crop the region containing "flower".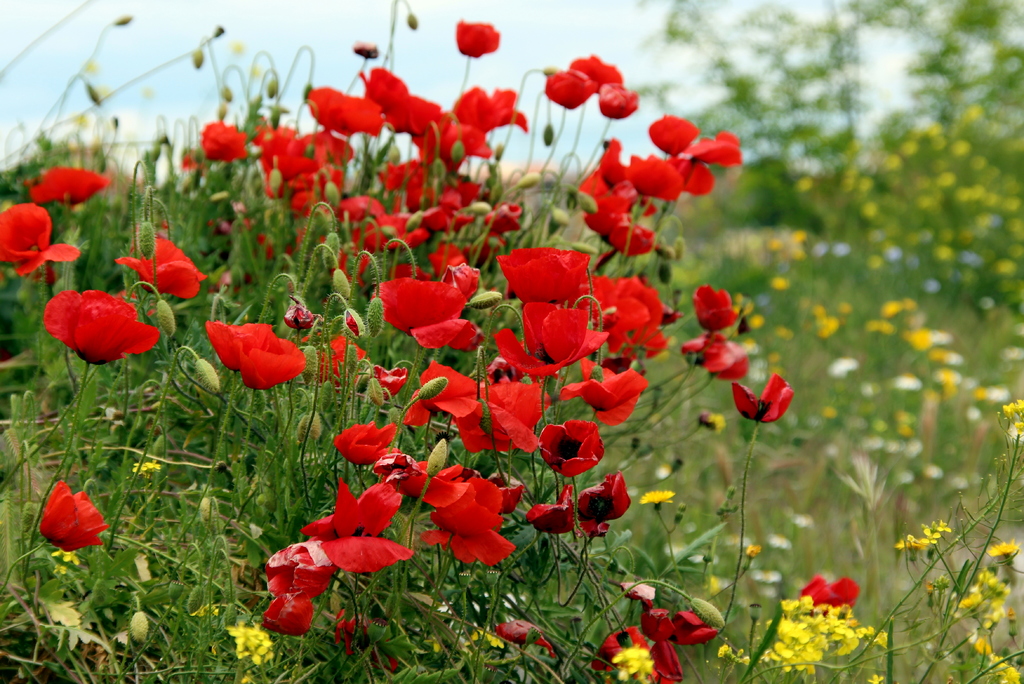
Crop region: crop(499, 250, 585, 302).
